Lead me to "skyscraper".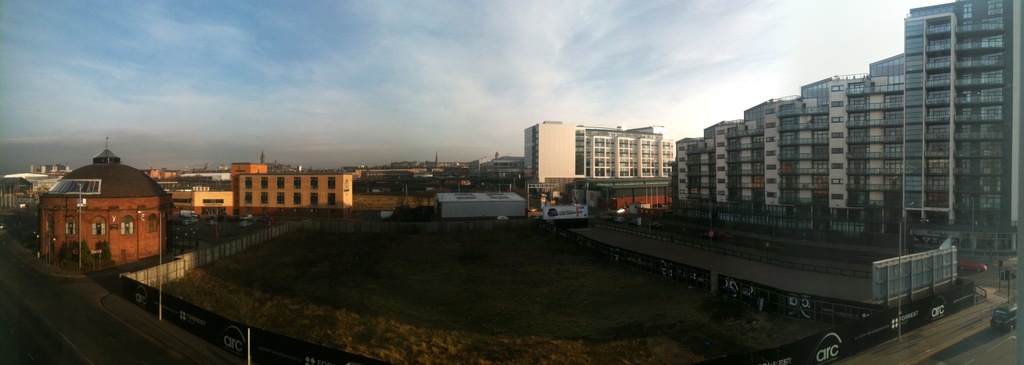
Lead to bbox=[188, 157, 427, 233].
